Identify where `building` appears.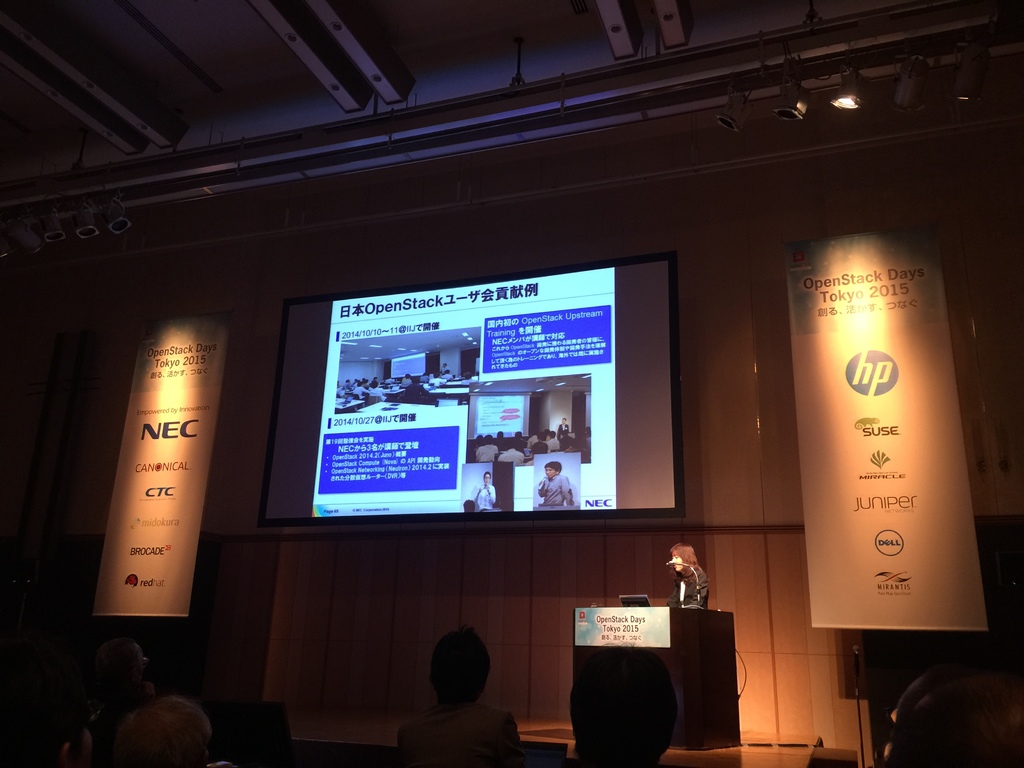
Appears at {"left": 0, "top": 0, "right": 1021, "bottom": 767}.
